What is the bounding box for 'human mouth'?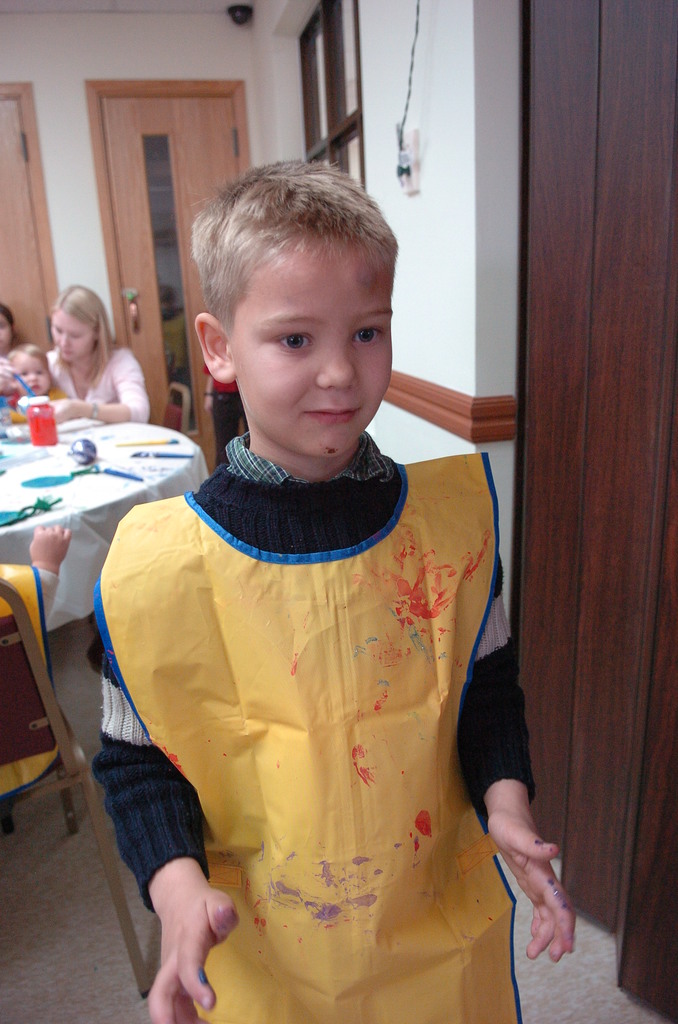
[302, 403, 362, 430].
